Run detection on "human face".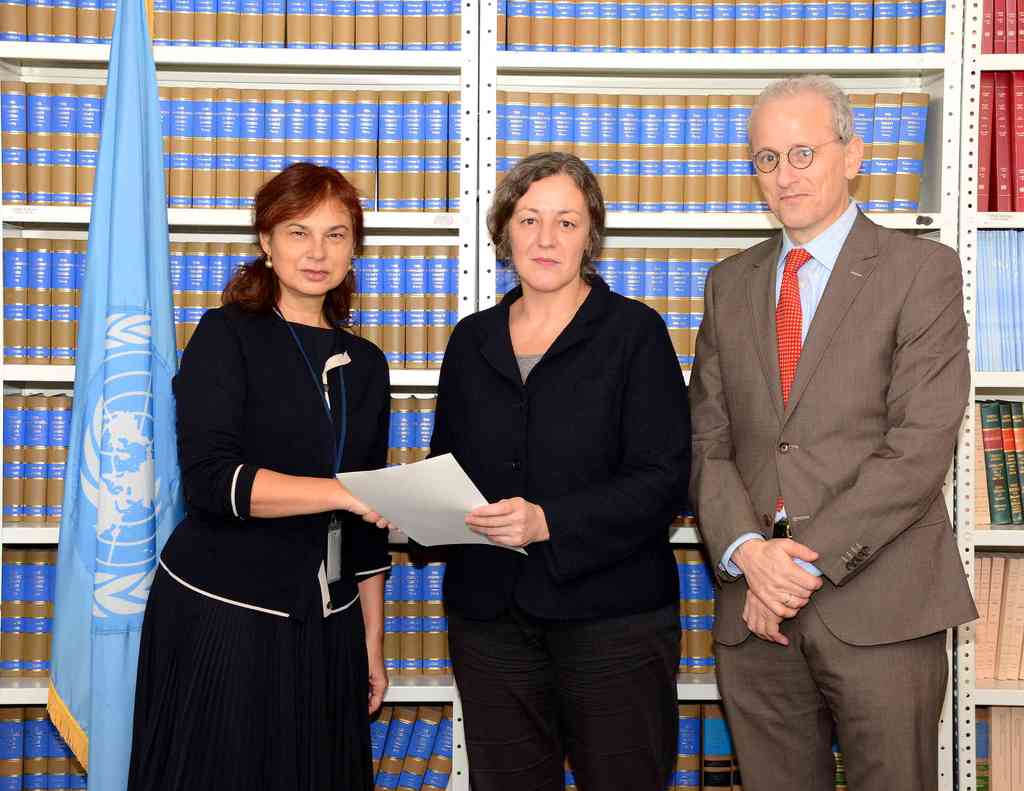
Result: 502, 168, 591, 293.
